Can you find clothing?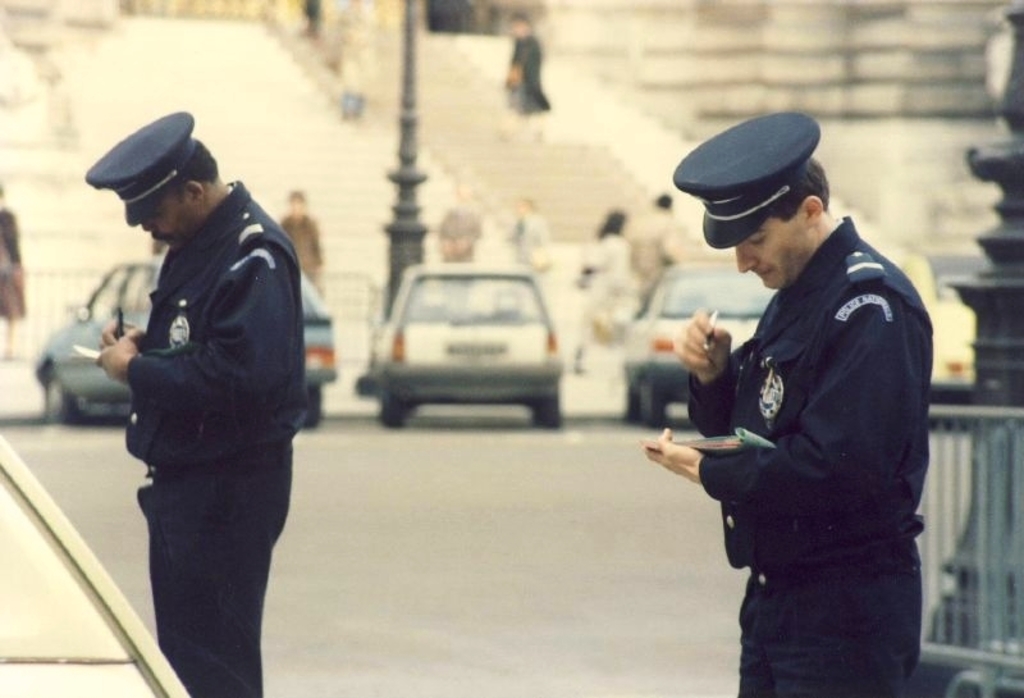
Yes, bounding box: [124,179,311,697].
